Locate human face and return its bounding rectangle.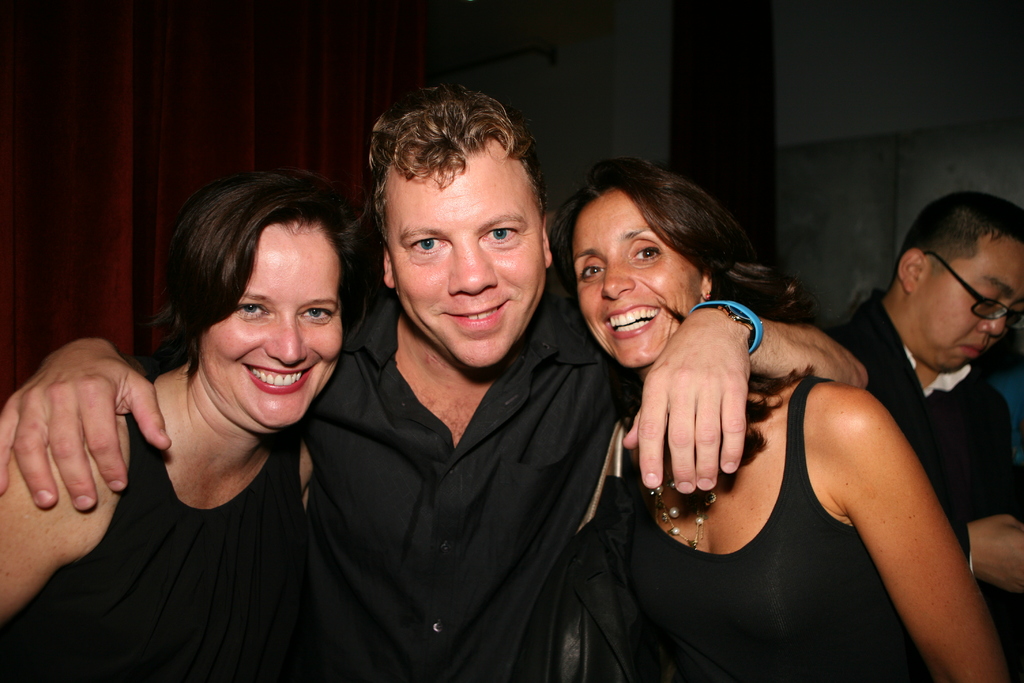
bbox=(200, 220, 342, 427).
